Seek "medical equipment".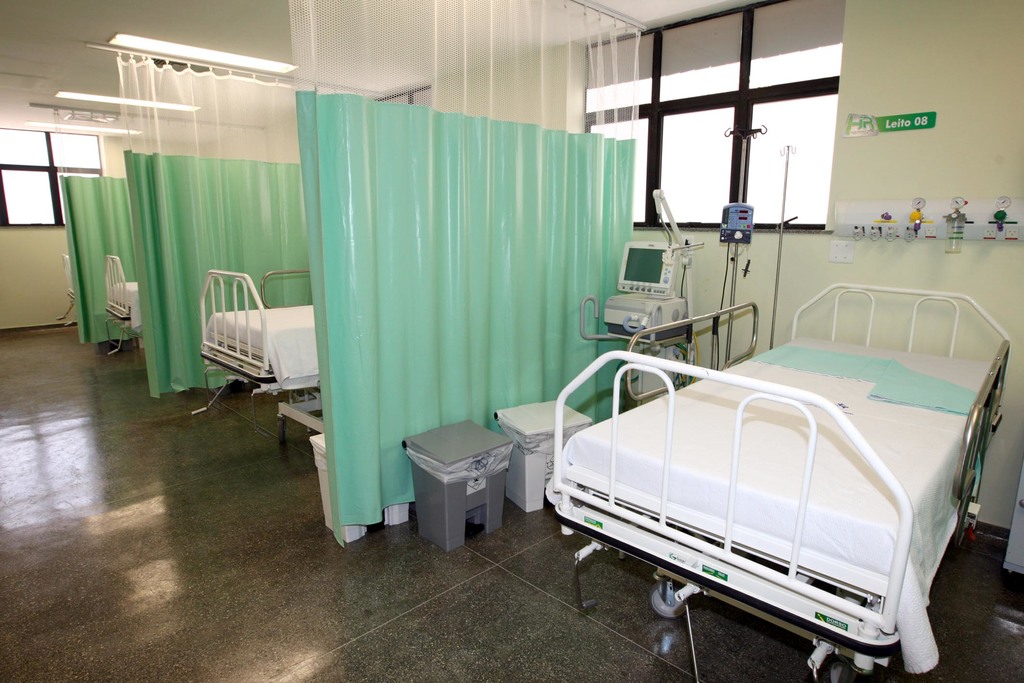
bbox=(573, 190, 707, 409).
